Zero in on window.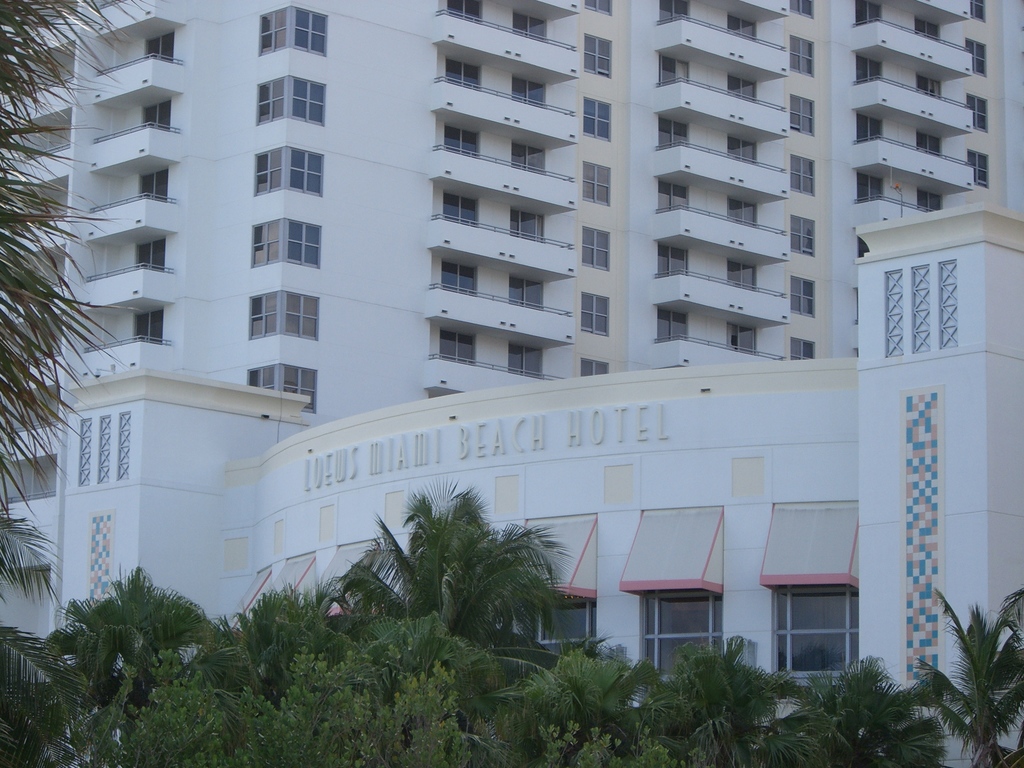
Zeroed in: (283, 223, 321, 270).
